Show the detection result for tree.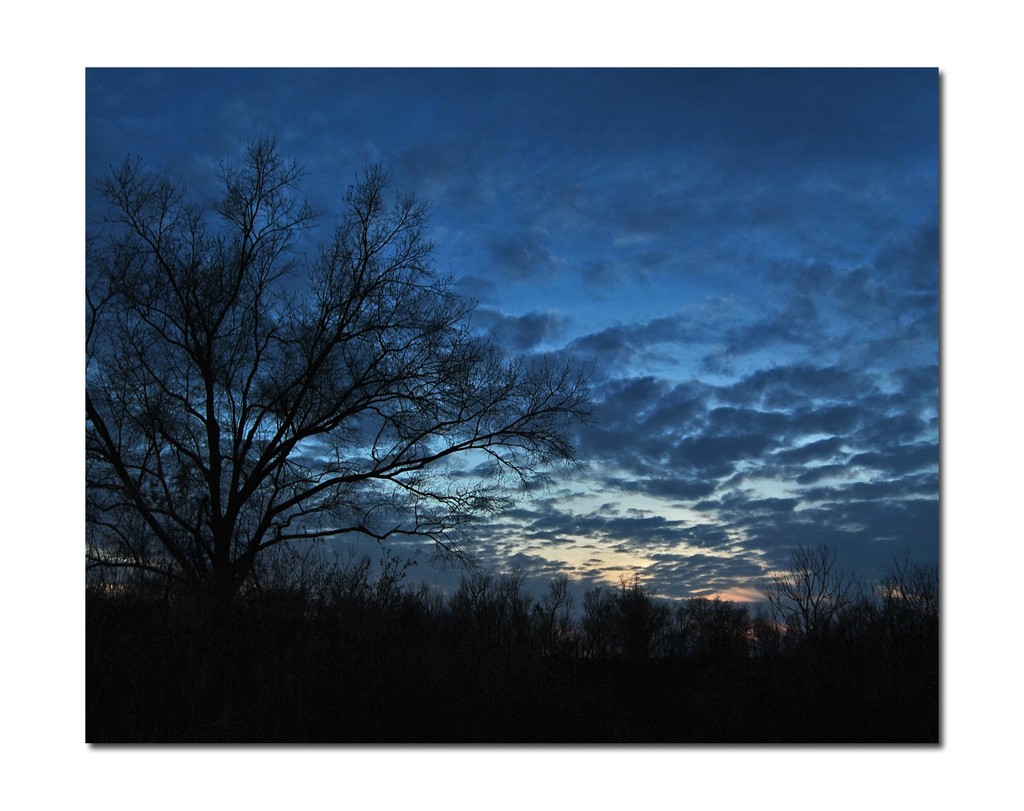
<bbox>85, 128, 600, 612</bbox>.
